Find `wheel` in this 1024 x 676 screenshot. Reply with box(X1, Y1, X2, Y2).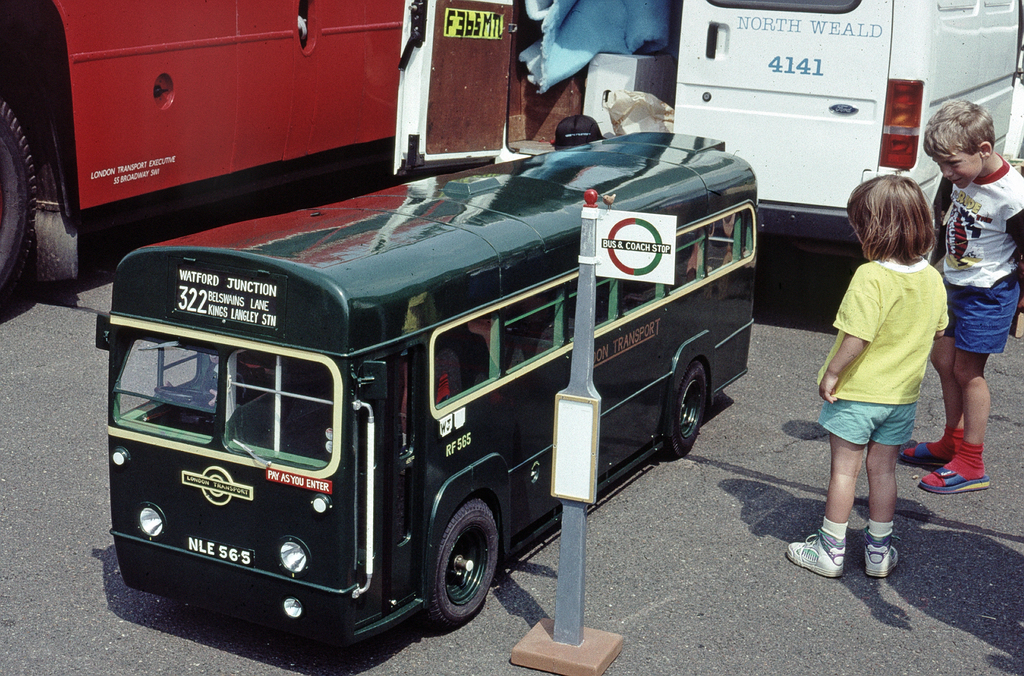
box(664, 353, 710, 458).
